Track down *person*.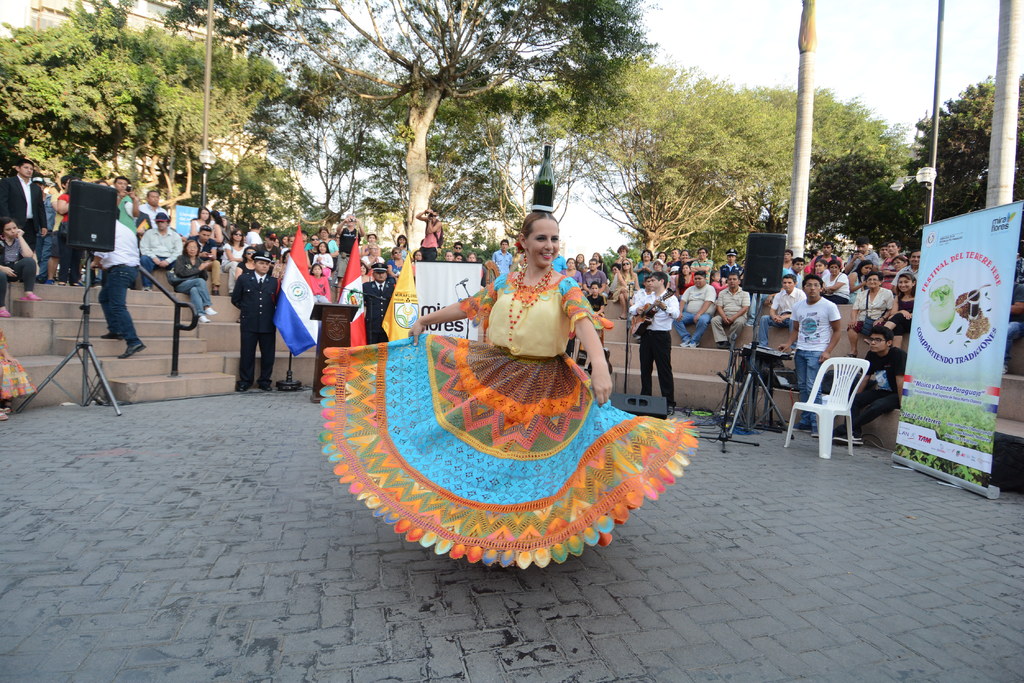
Tracked to 196:225:221:294.
